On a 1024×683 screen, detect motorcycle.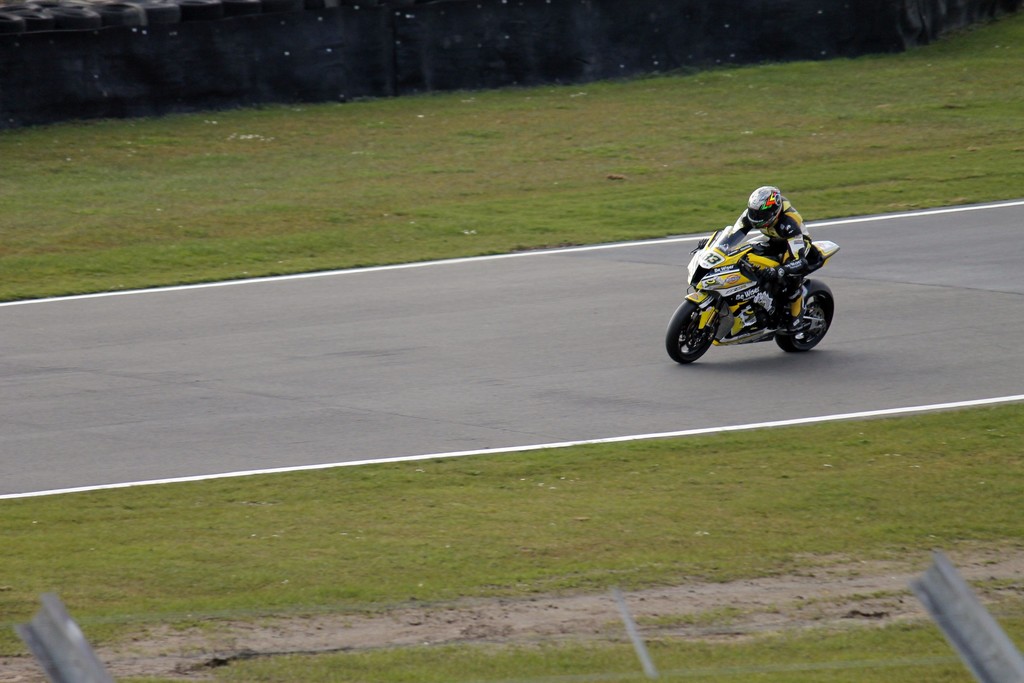
bbox=[666, 227, 839, 366].
